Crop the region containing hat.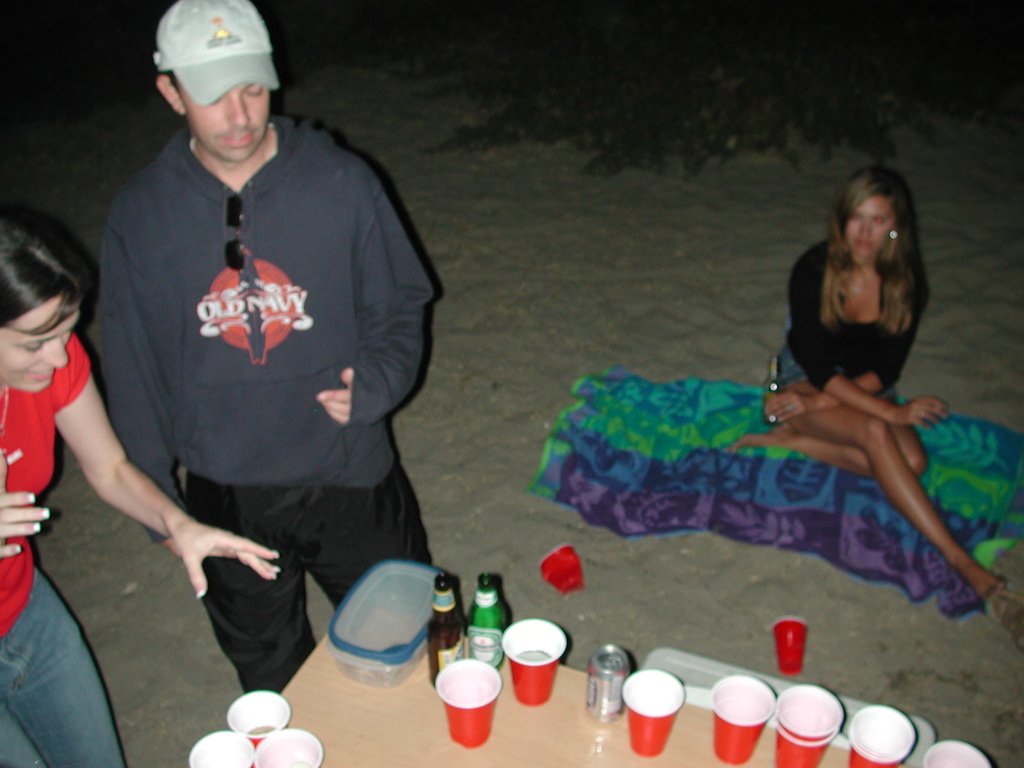
Crop region: bbox=(154, 0, 282, 106).
